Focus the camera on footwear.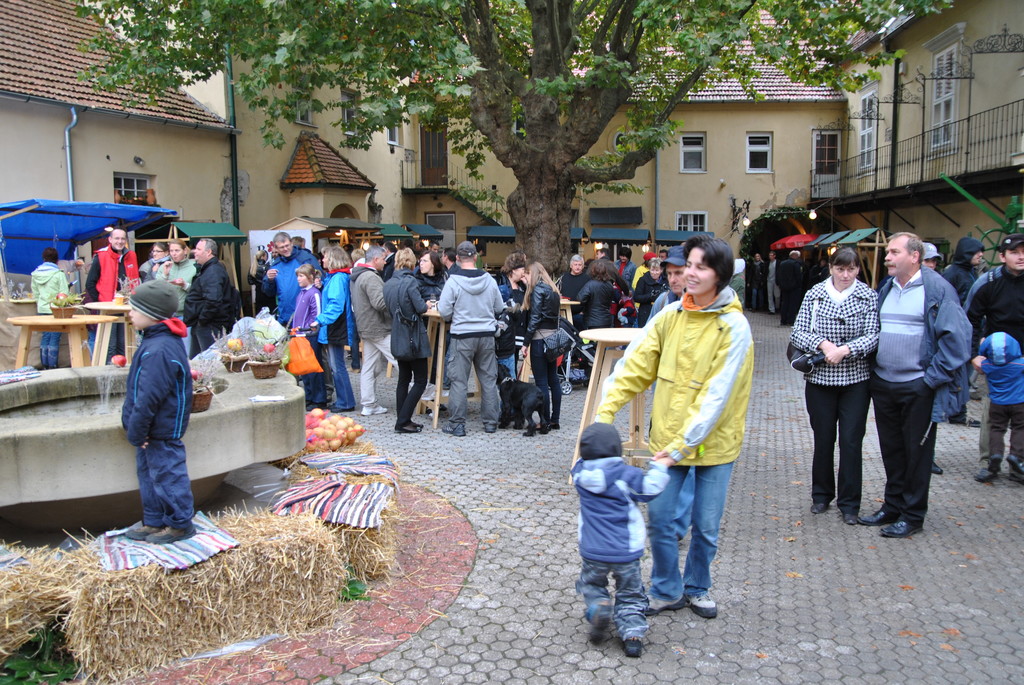
Focus region: (left=586, top=610, right=618, bottom=632).
